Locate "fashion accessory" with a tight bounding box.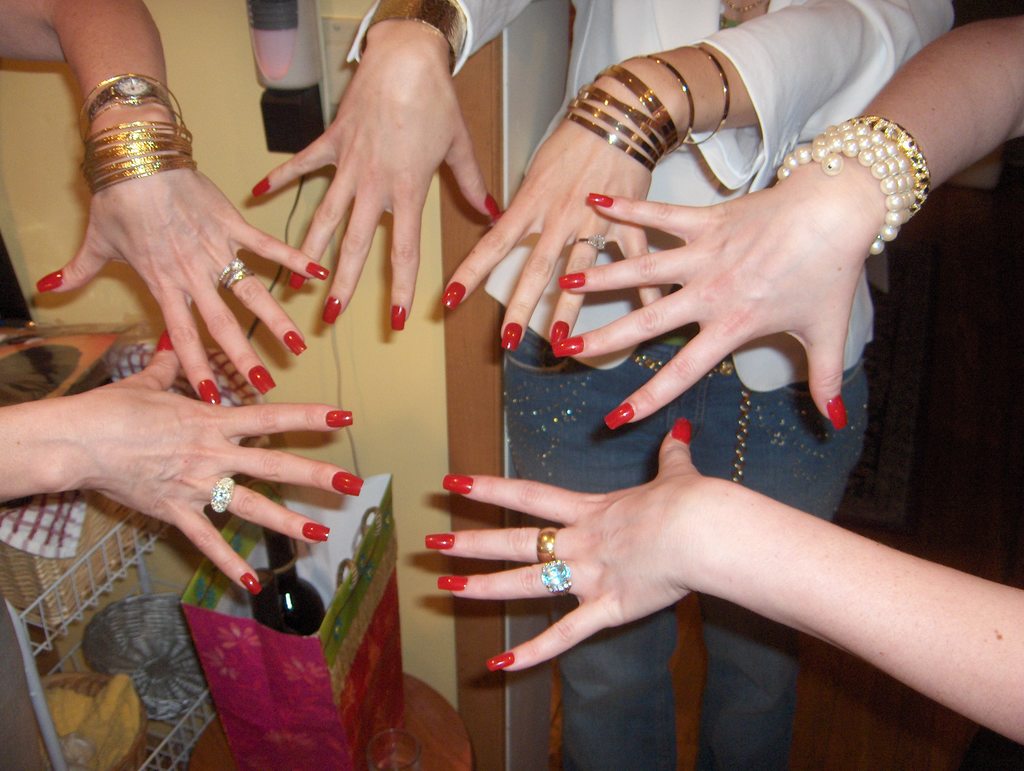
{"x1": 652, "y1": 56, "x2": 694, "y2": 144}.
